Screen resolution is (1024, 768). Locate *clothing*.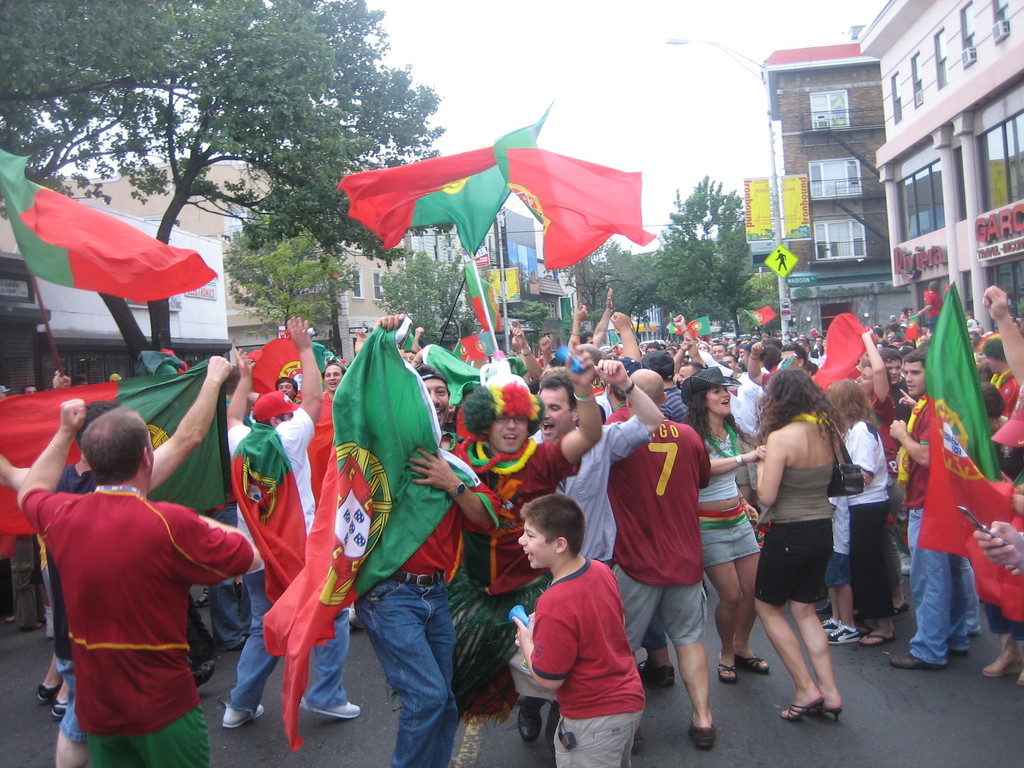
(326, 389, 338, 419).
